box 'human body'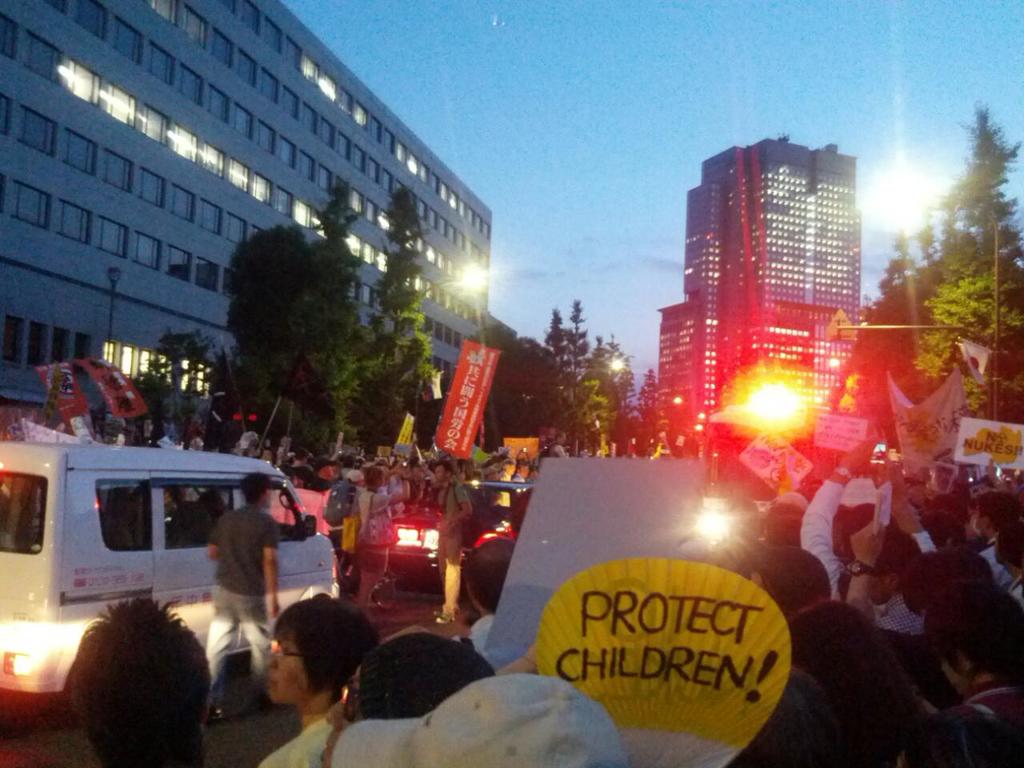
63/590/214/767
